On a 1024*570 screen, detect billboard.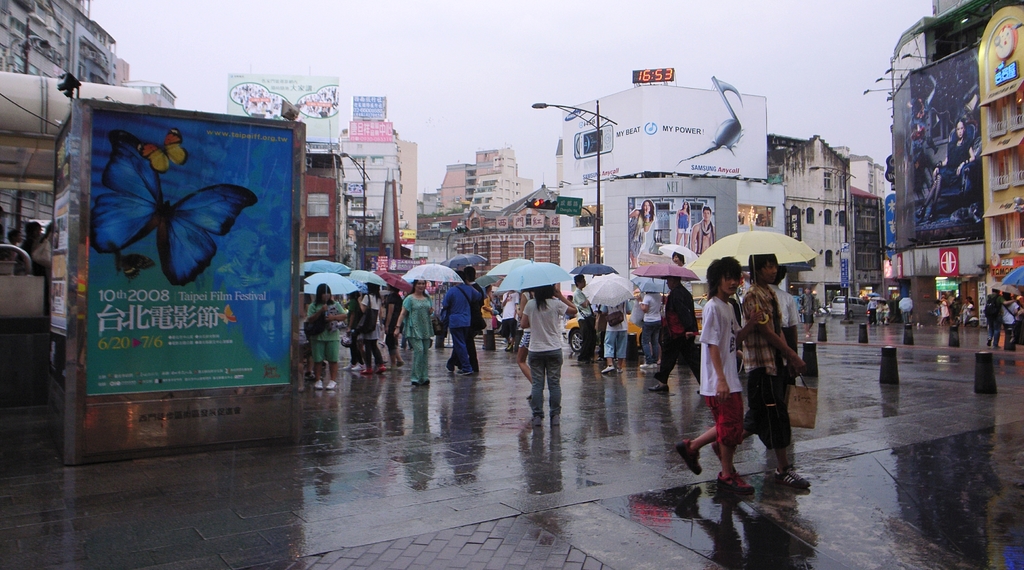
<bbox>229, 76, 334, 113</bbox>.
